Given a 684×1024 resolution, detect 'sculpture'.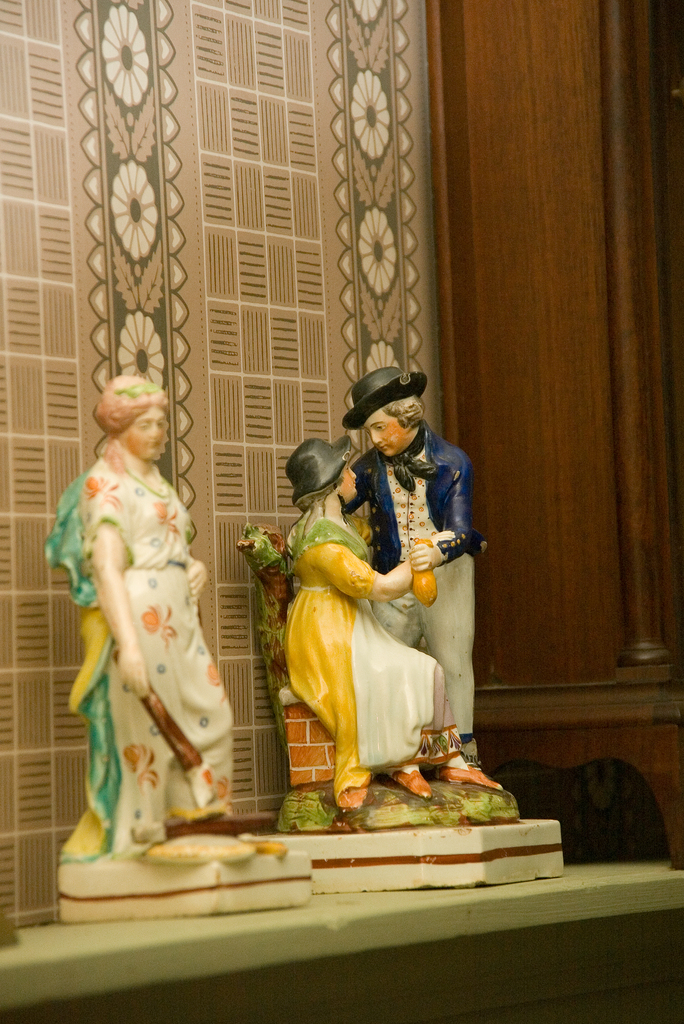
51,367,247,879.
